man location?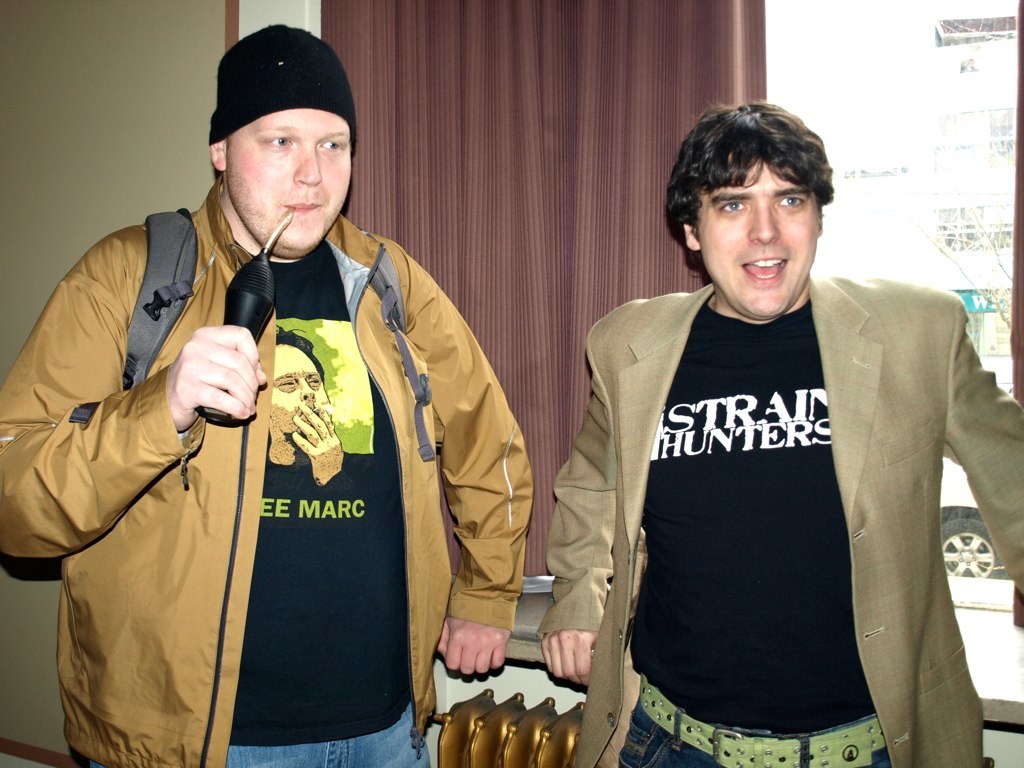
535,97,1023,767
